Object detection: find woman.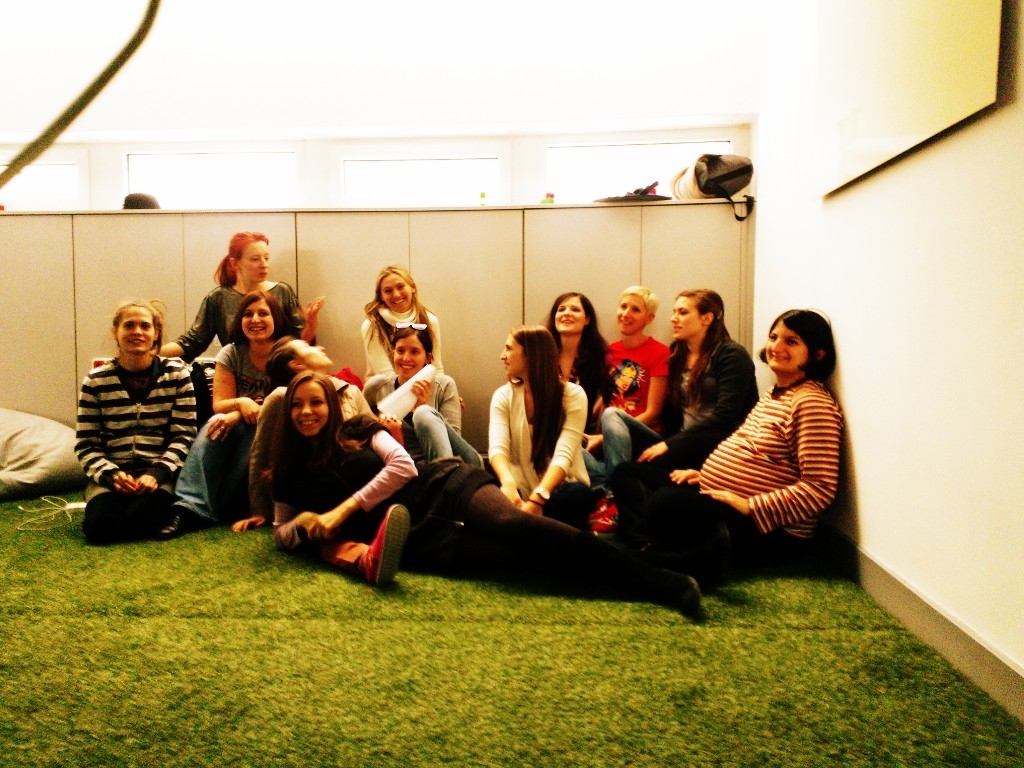
l=356, t=260, r=444, b=400.
